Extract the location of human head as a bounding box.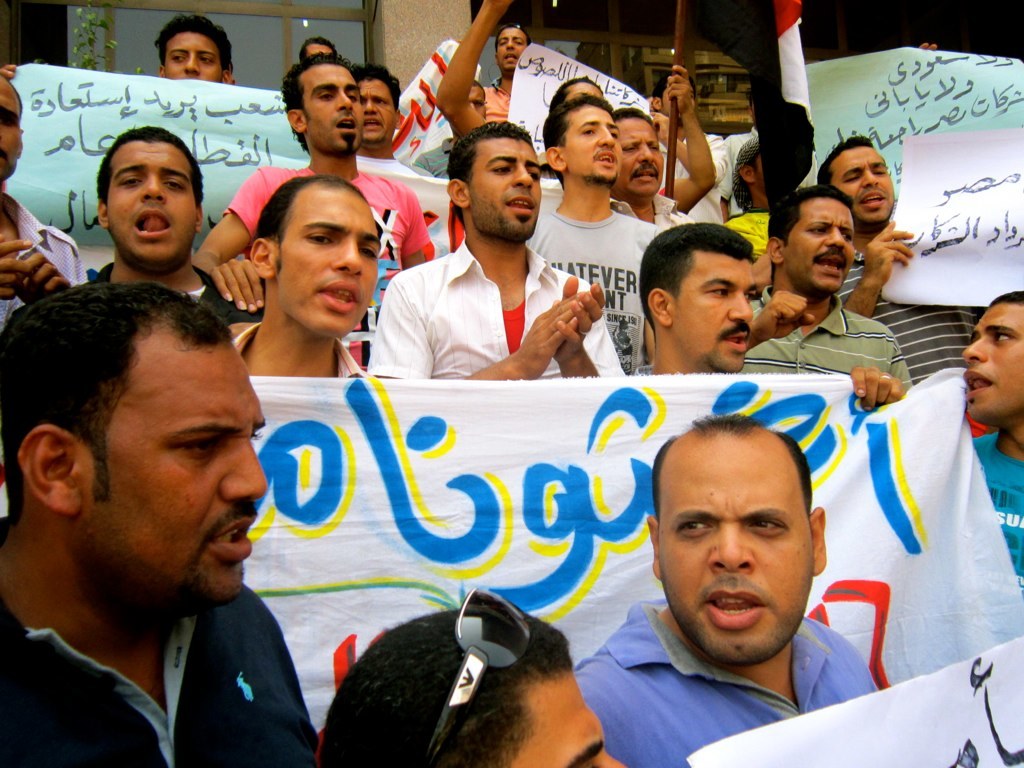
bbox(92, 124, 207, 265).
